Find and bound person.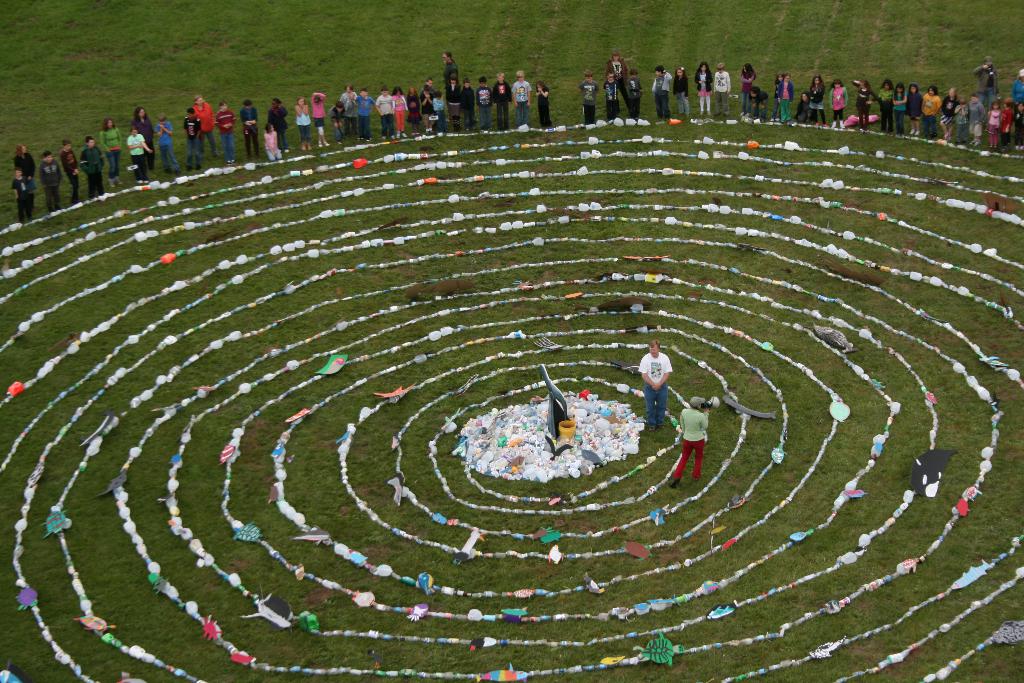
Bound: <box>235,103,260,163</box>.
